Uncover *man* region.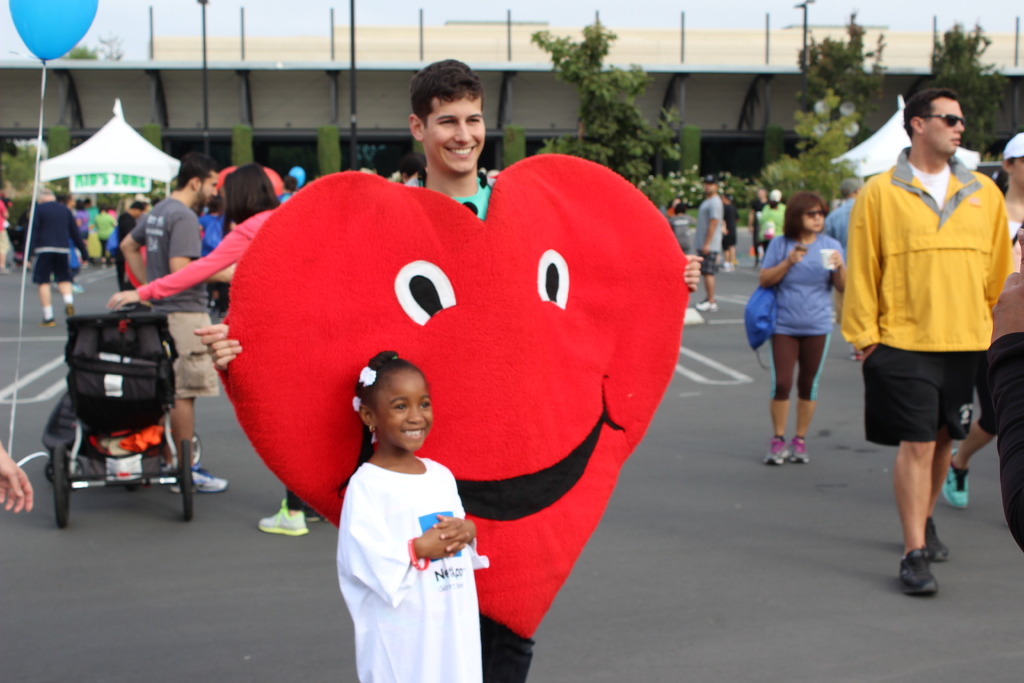
Uncovered: (left=845, top=86, right=1008, bottom=577).
